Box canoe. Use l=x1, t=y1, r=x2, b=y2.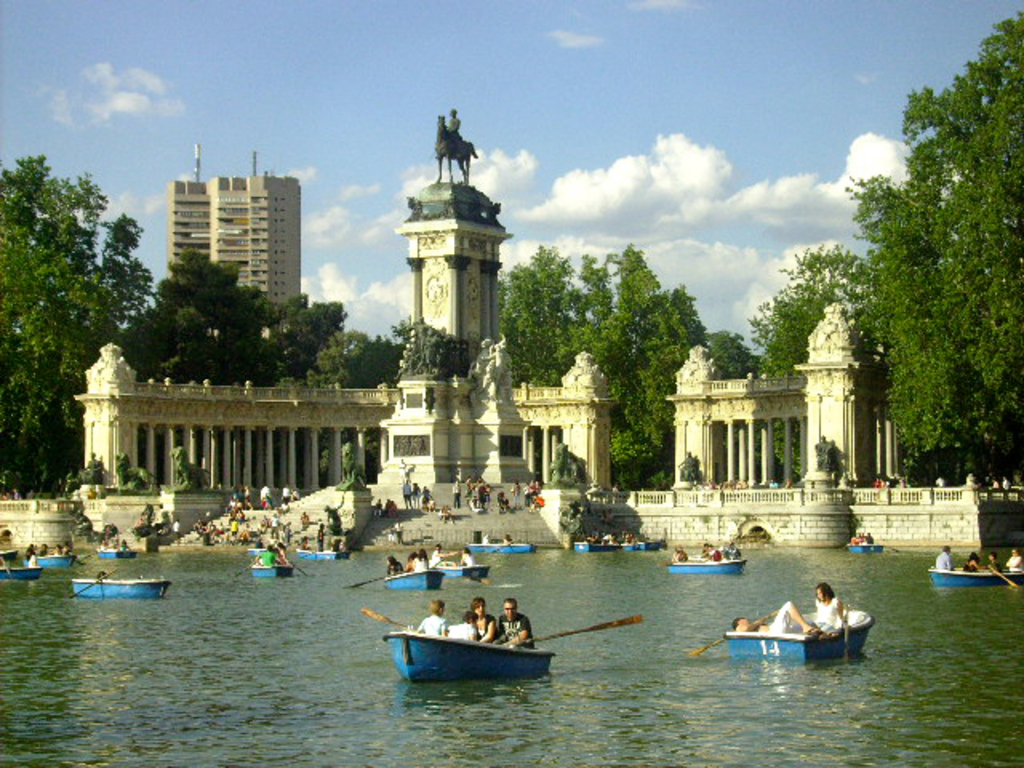
l=2, t=566, r=37, b=582.
